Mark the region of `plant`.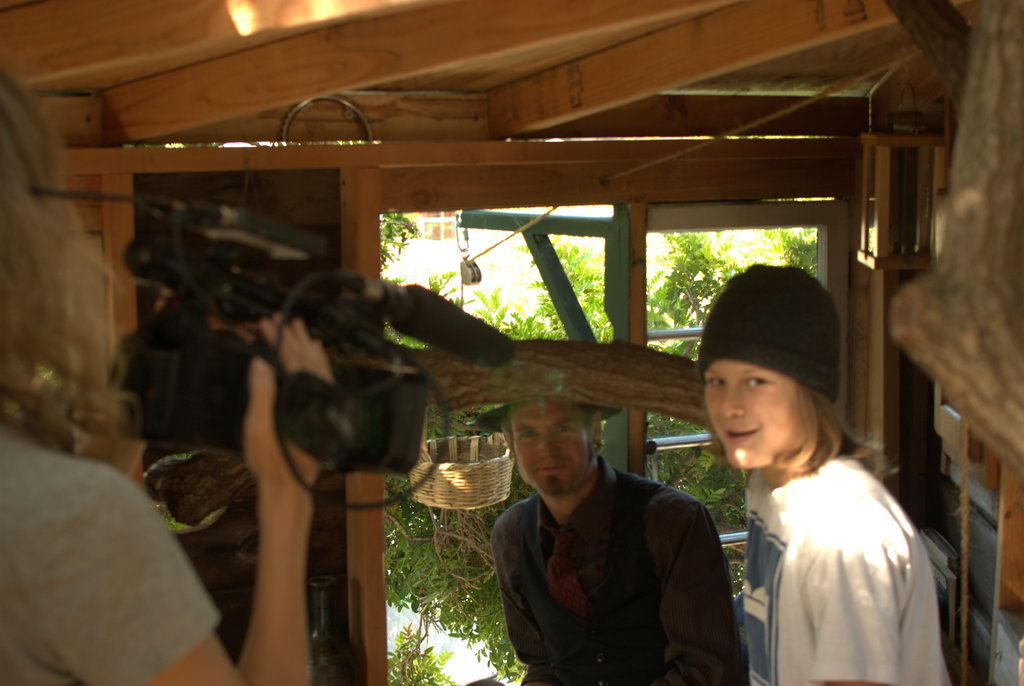
Region: {"left": 428, "top": 403, "right": 500, "bottom": 443}.
